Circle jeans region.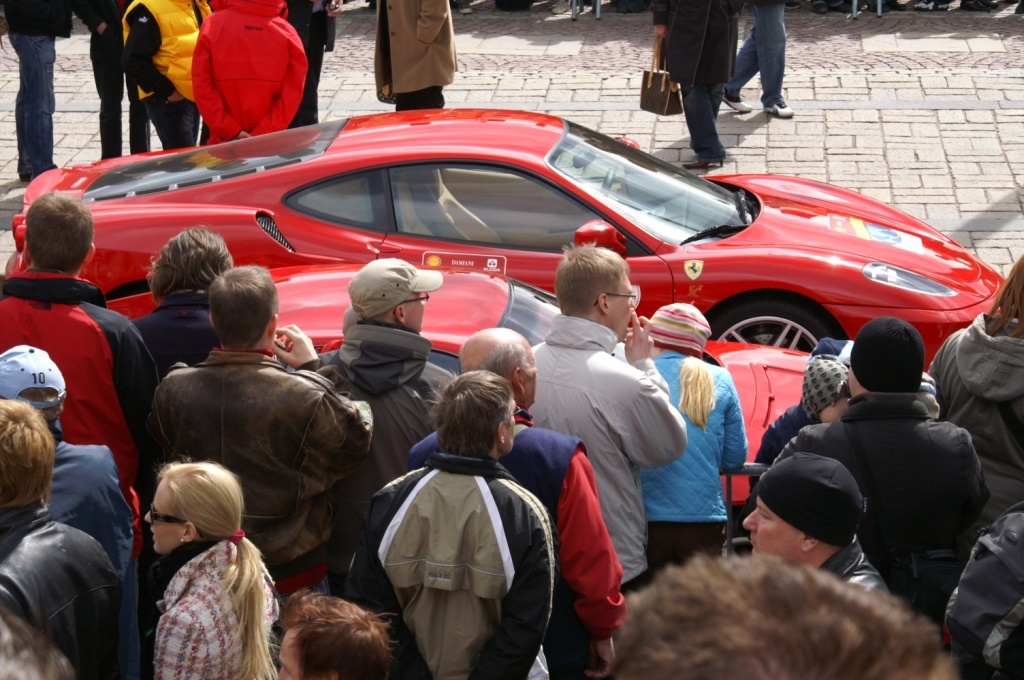
Region: bbox(723, 2, 785, 104).
